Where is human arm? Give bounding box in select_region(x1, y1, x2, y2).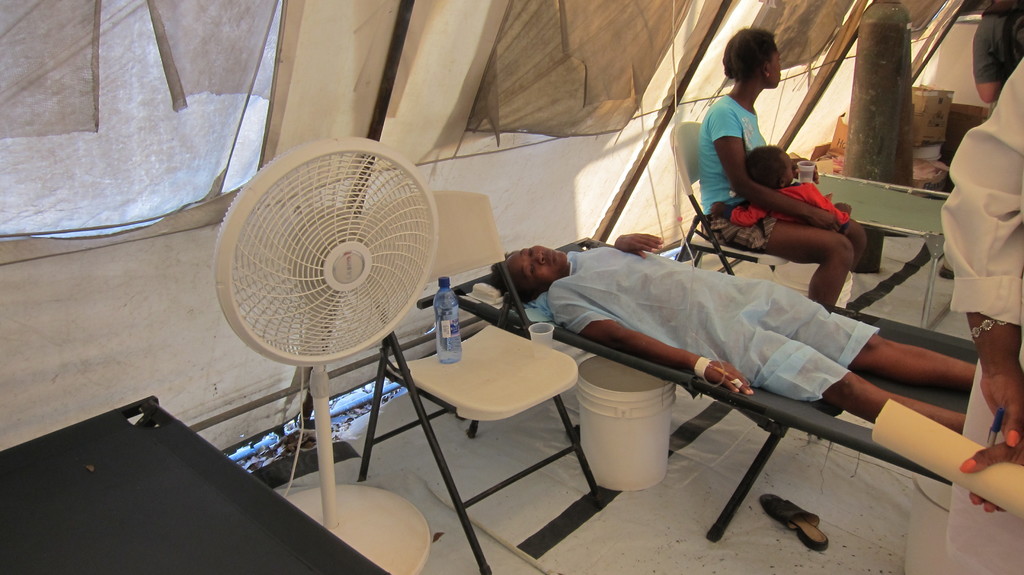
select_region(938, 56, 1023, 449).
